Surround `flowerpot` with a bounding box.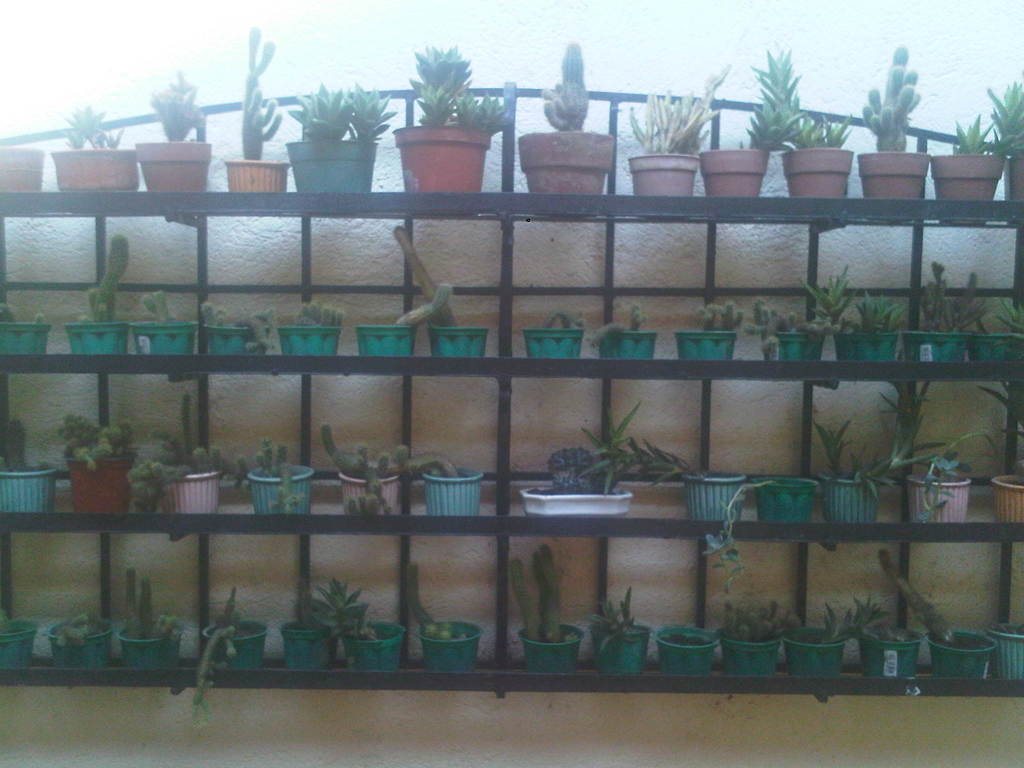
(x1=985, y1=618, x2=1023, y2=680).
